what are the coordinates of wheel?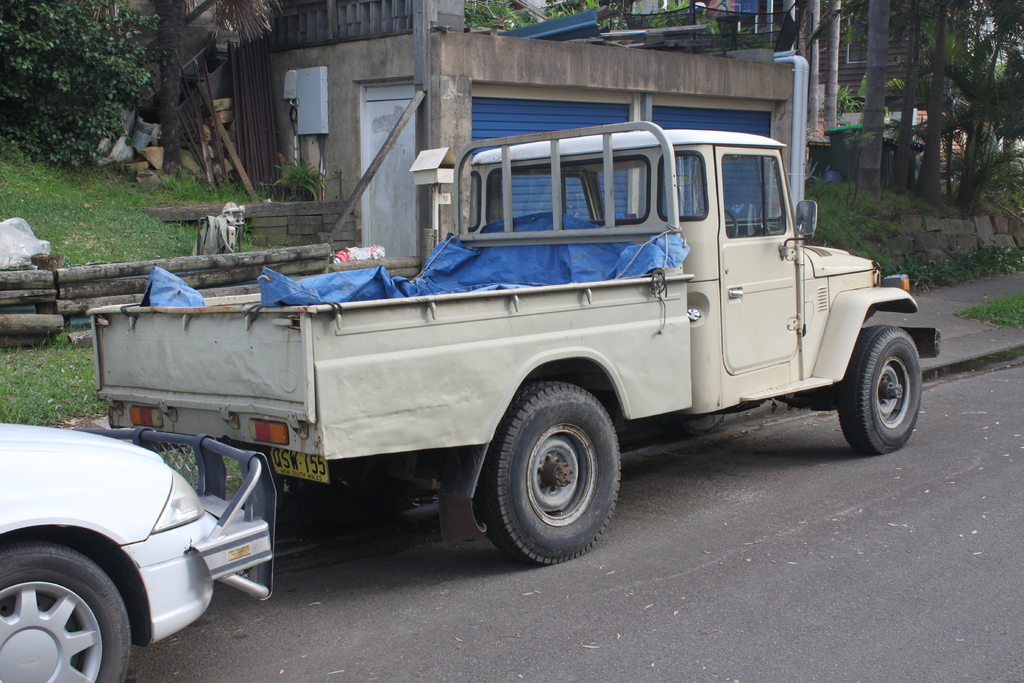
{"x1": 476, "y1": 378, "x2": 623, "y2": 566}.
